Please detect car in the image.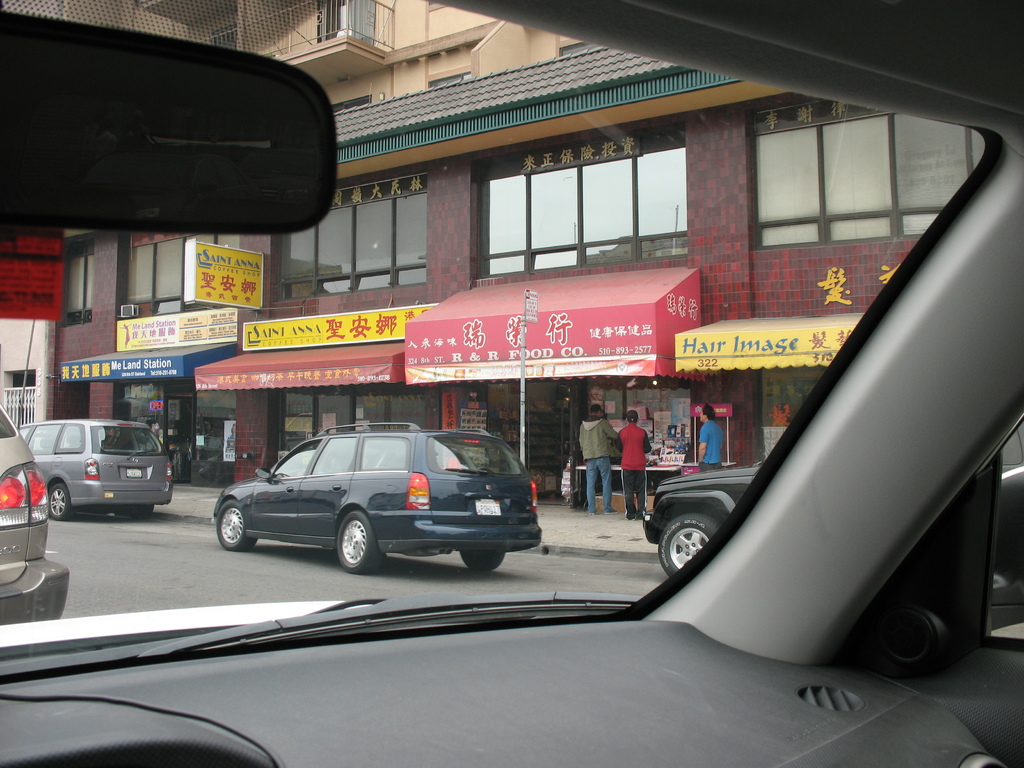
(643, 420, 1023, 633).
